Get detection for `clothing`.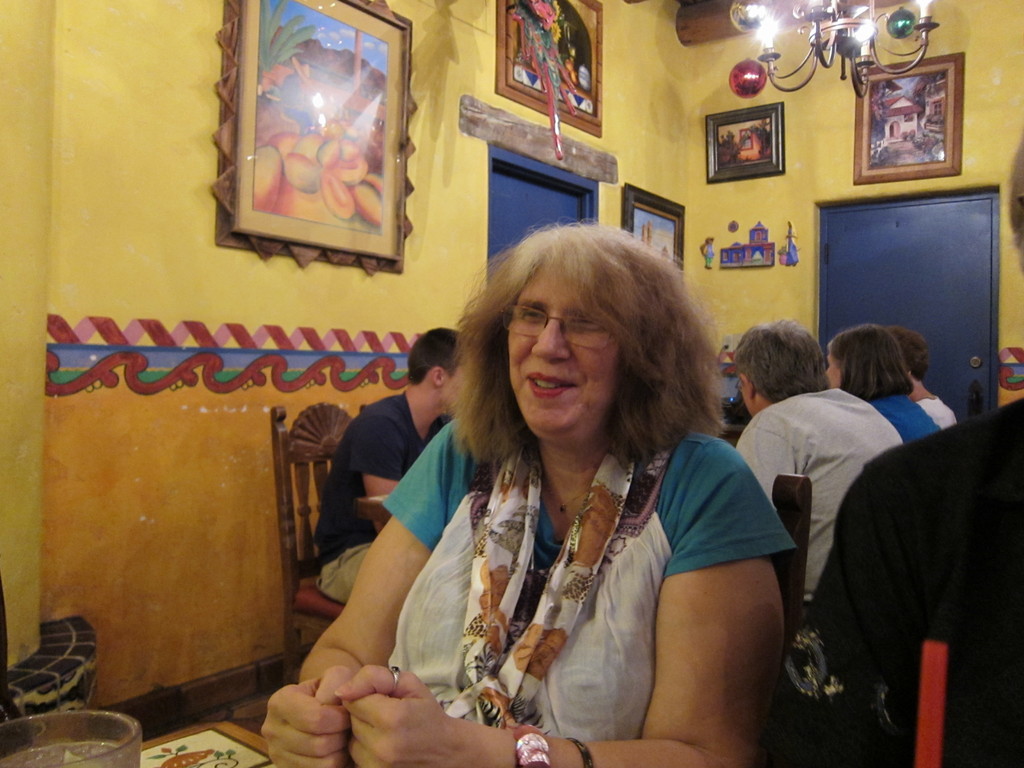
Detection: <bbox>381, 414, 795, 744</bbox>.
